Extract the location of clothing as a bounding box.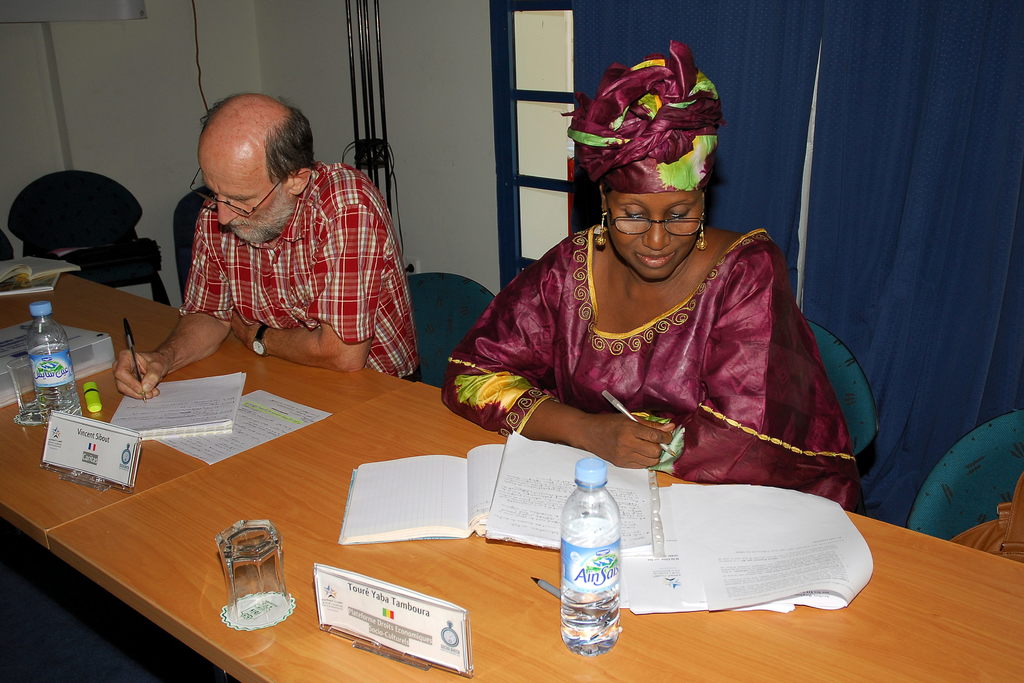
{"left": 559, "top": 35, "right": 727, "bottom": 195}.
